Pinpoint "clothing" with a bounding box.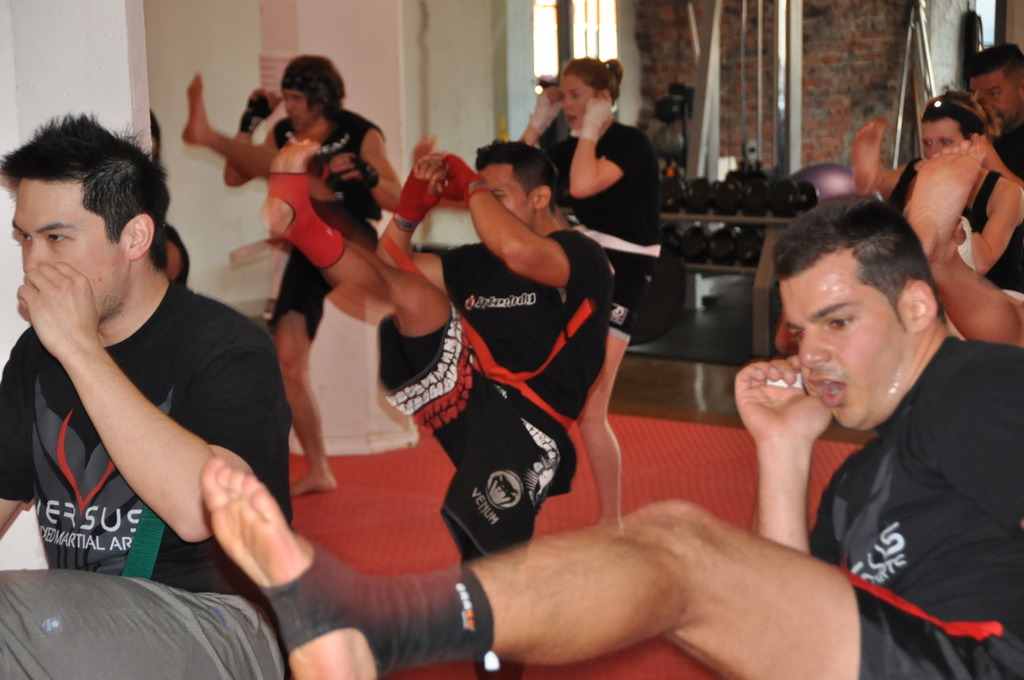
(x1=0, y1=275, x2=286, y2=679).
